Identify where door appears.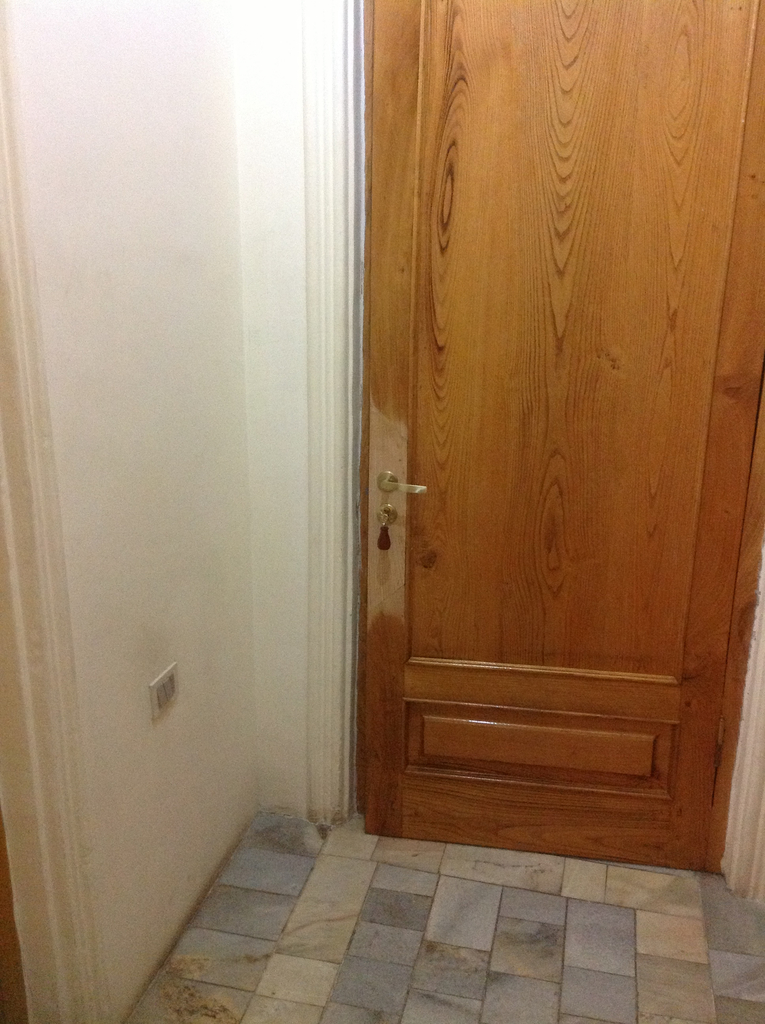
Appears at 371 0 726 832.
